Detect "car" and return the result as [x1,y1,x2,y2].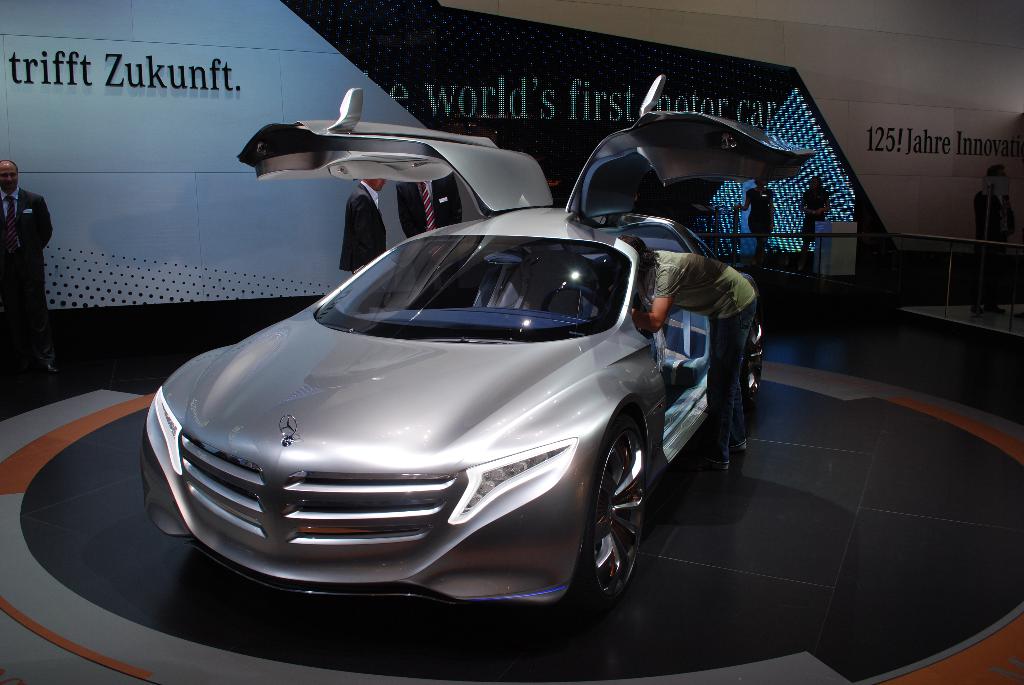
[138,68,830,615].
